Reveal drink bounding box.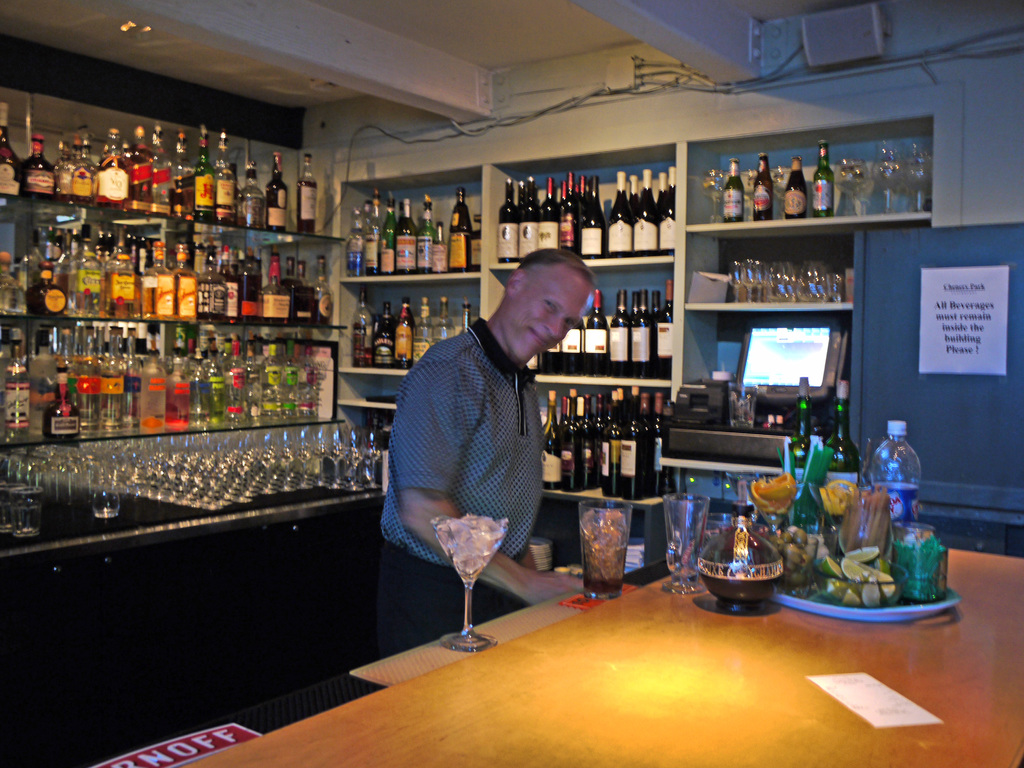
Revealed: Rect(151, 128, 172, 212).
